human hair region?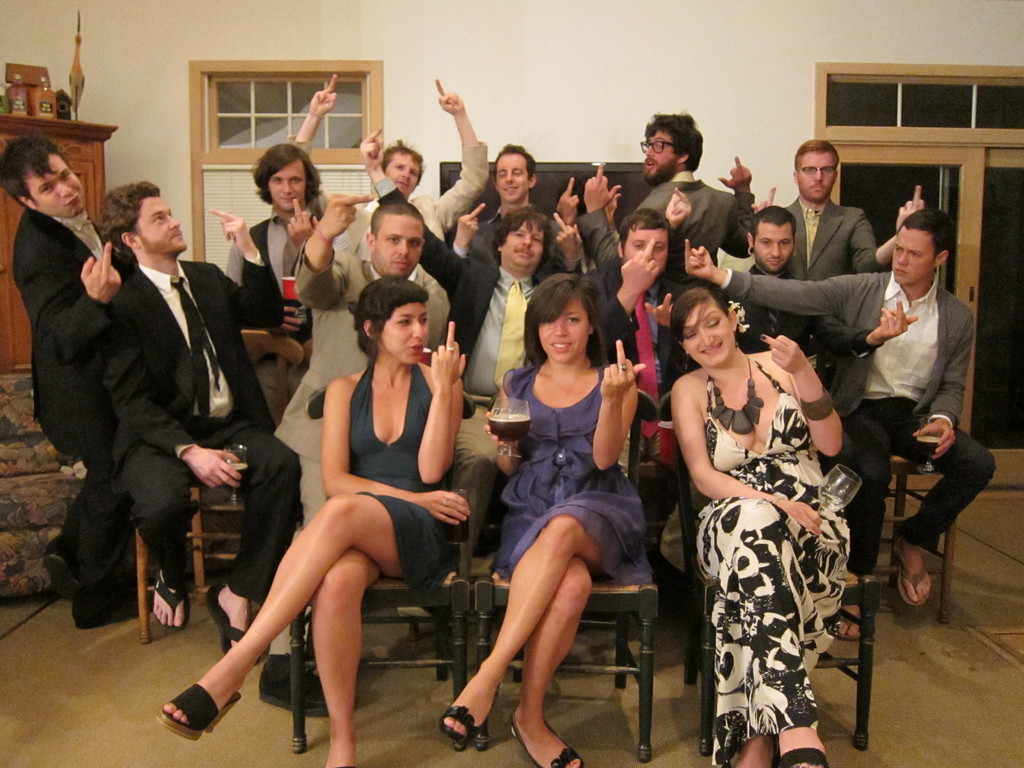
detection(377, 134, 427, 186)
